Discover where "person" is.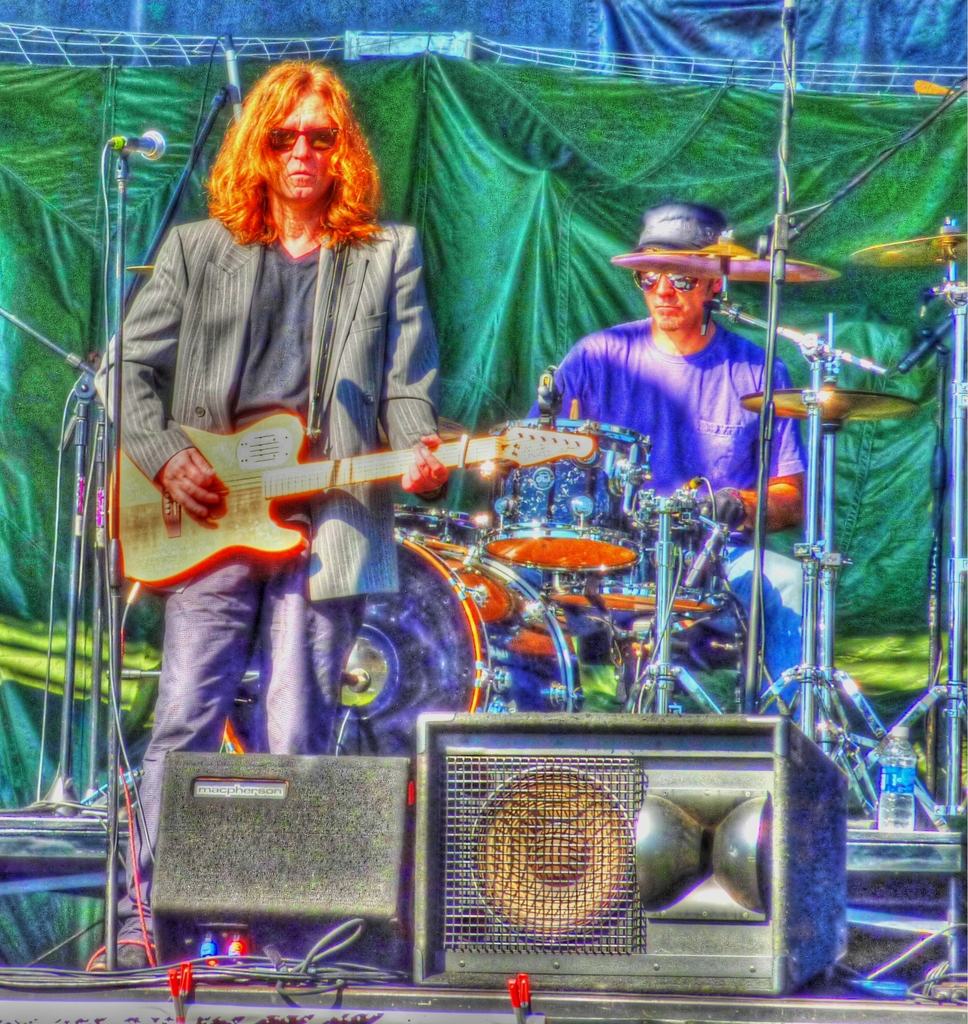
Discovered at detection(92, 60, 458, 982).
